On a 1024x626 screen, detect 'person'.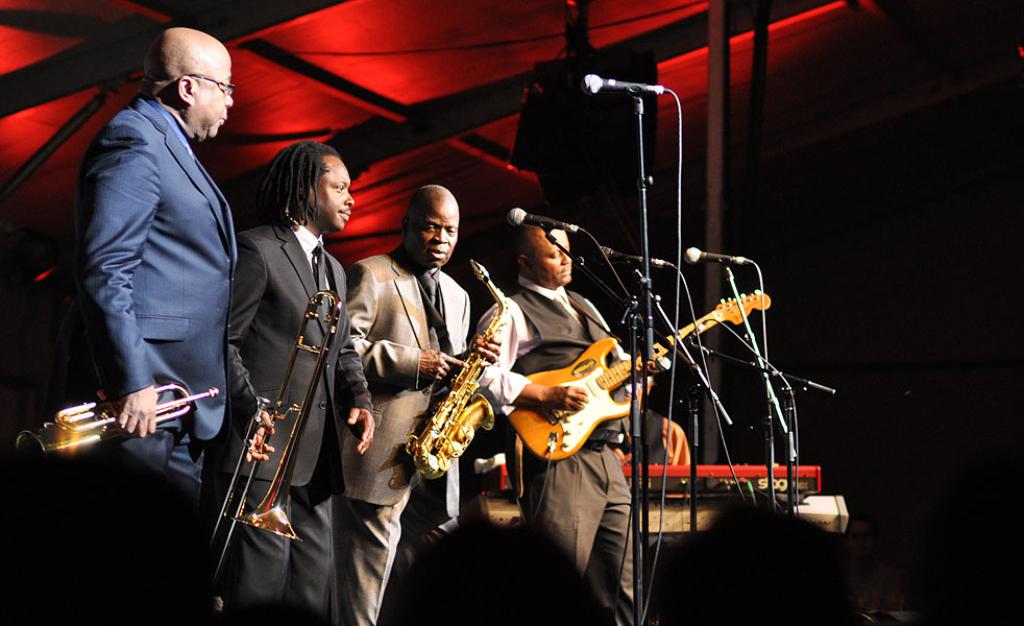
<box>347,184,505,621</box>.
